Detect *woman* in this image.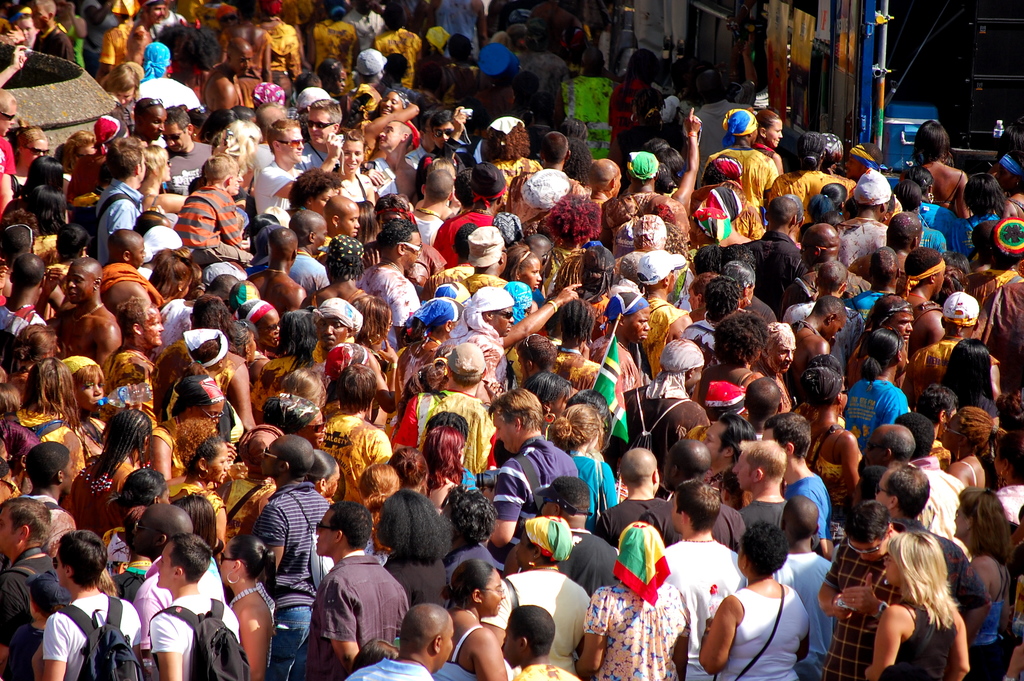
Detection: x1=390, y1=302, x2=471, y2=406.
